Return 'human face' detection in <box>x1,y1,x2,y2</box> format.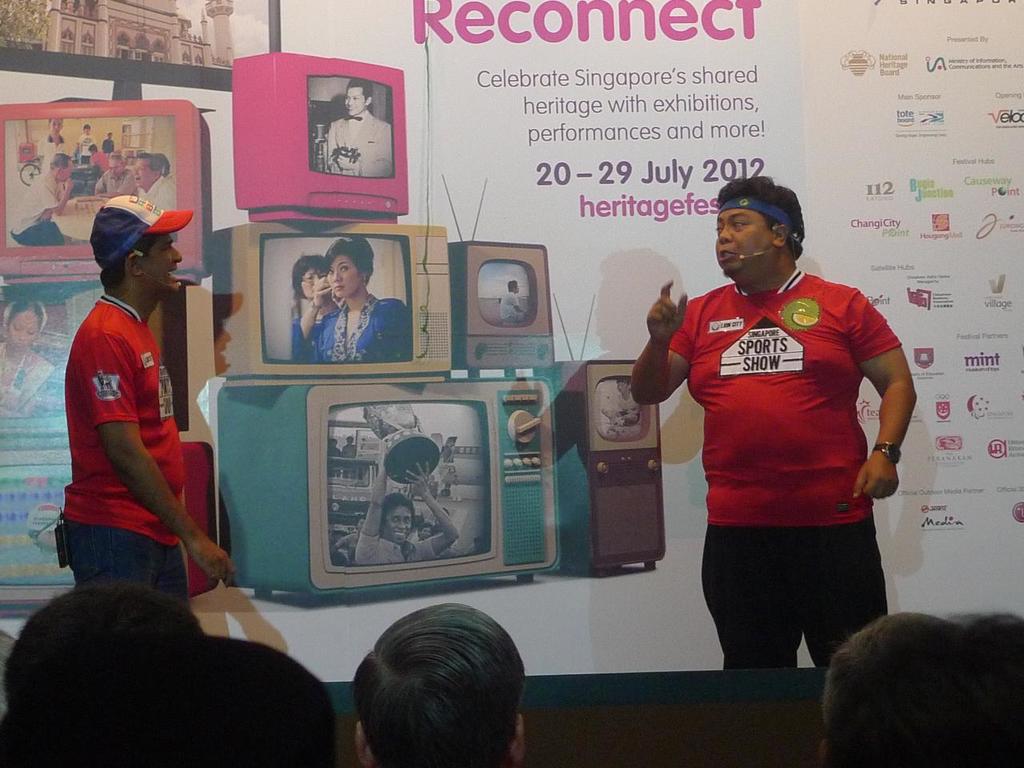
<box>330,258,366,298</box>.
